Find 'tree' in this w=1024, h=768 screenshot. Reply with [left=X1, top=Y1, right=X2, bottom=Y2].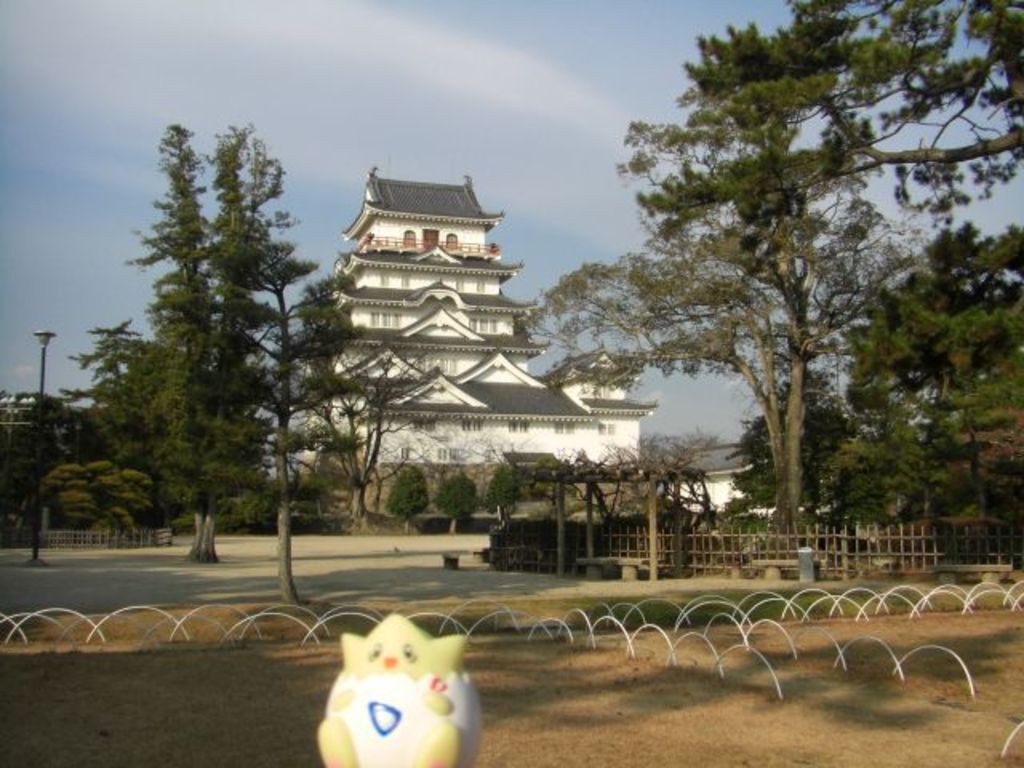
[left=72, top=150, right=410, bottom=542].
